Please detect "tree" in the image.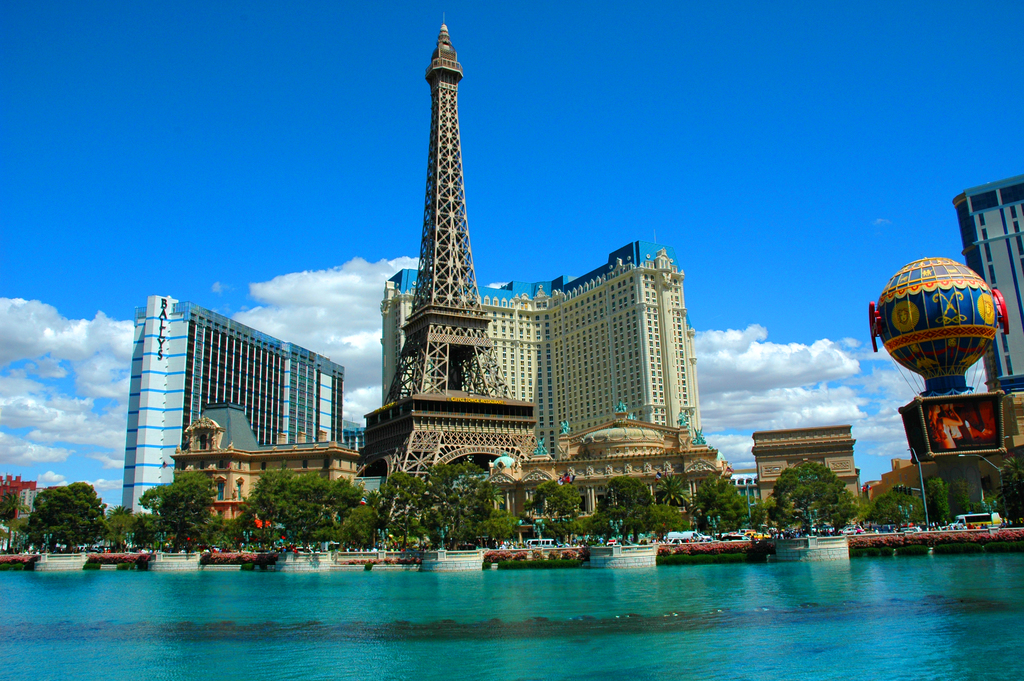
[277,475,337,544].
